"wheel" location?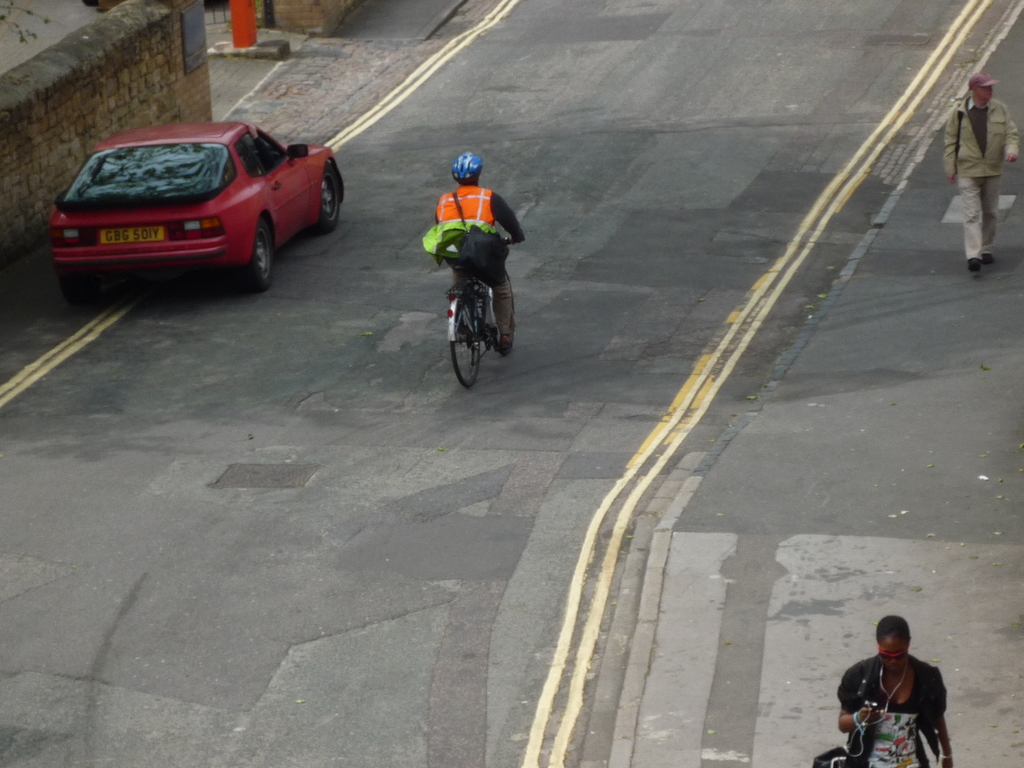
x1=63 y1=278 x2=103 y2=303
